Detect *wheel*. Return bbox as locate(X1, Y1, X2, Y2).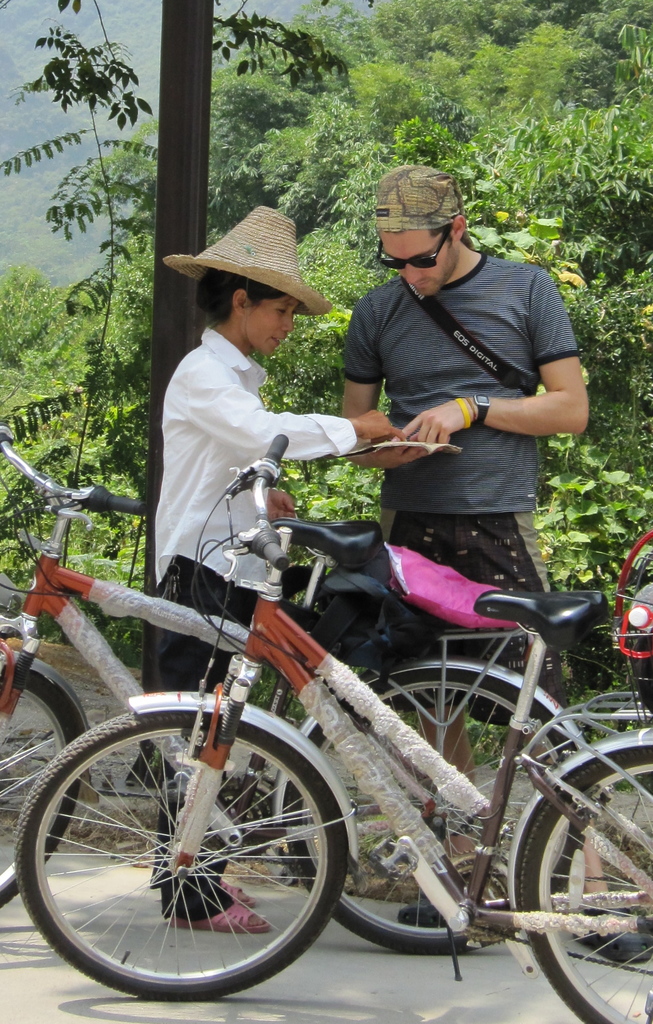
locate(0, 660, 84, 903).
